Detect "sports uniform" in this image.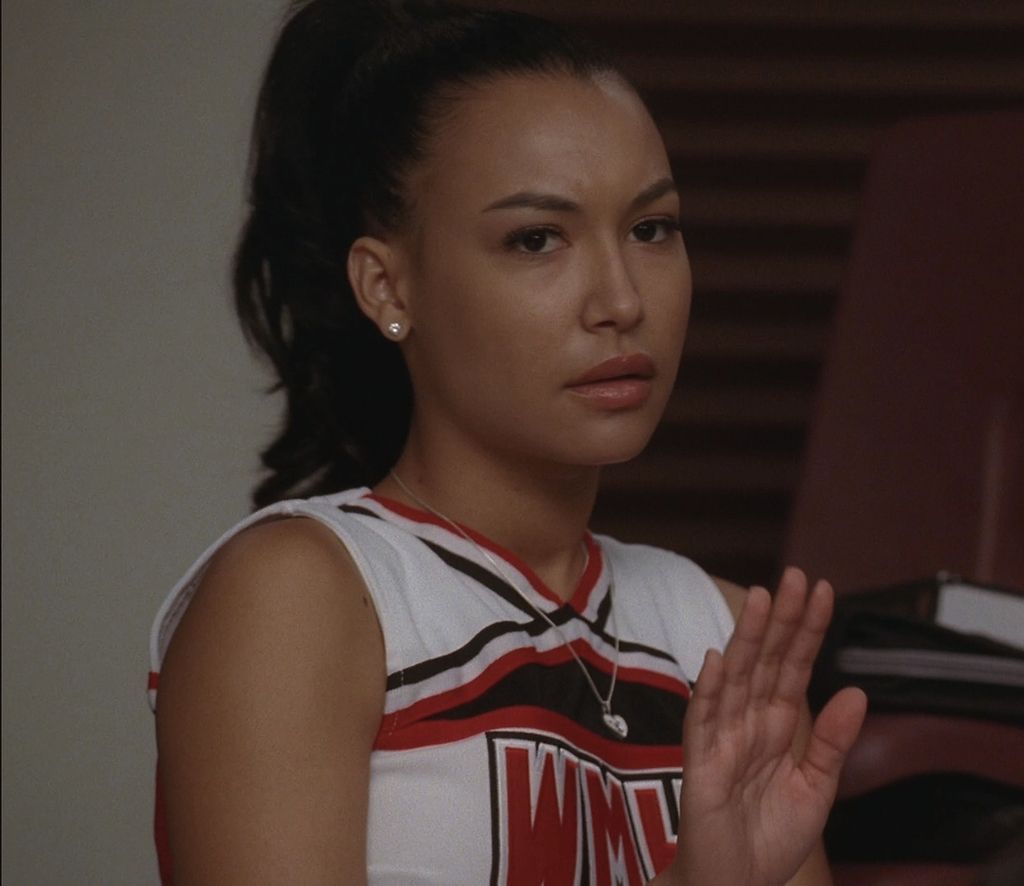
Detection: rect(143, 482, 739, 885).
